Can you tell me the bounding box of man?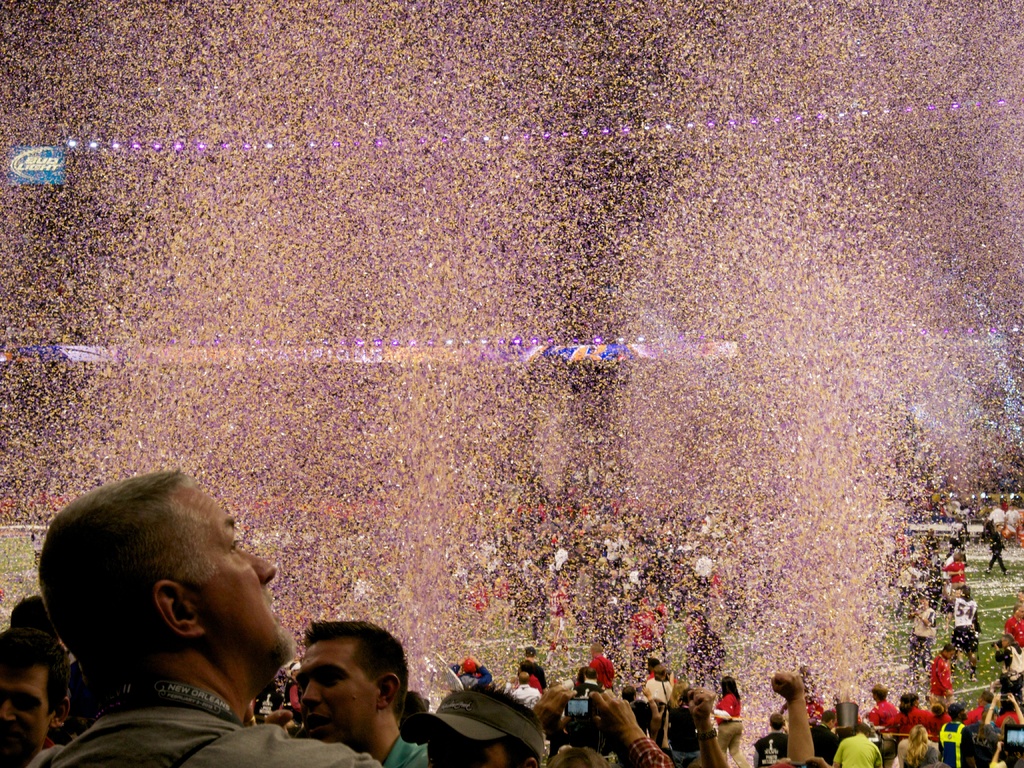
{"left": 0, "top": 623, "right": 71, "bottom": 767}.
